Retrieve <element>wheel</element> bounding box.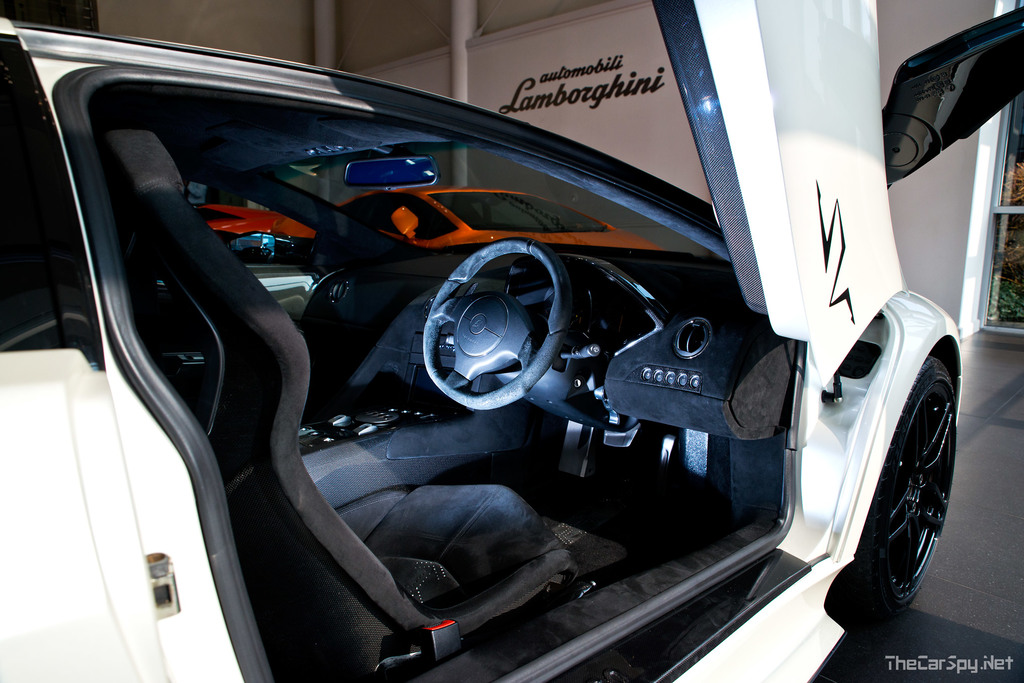
Bounding box: {"left": 414, "top": 236, "right": 572, "bottom": 414}.
